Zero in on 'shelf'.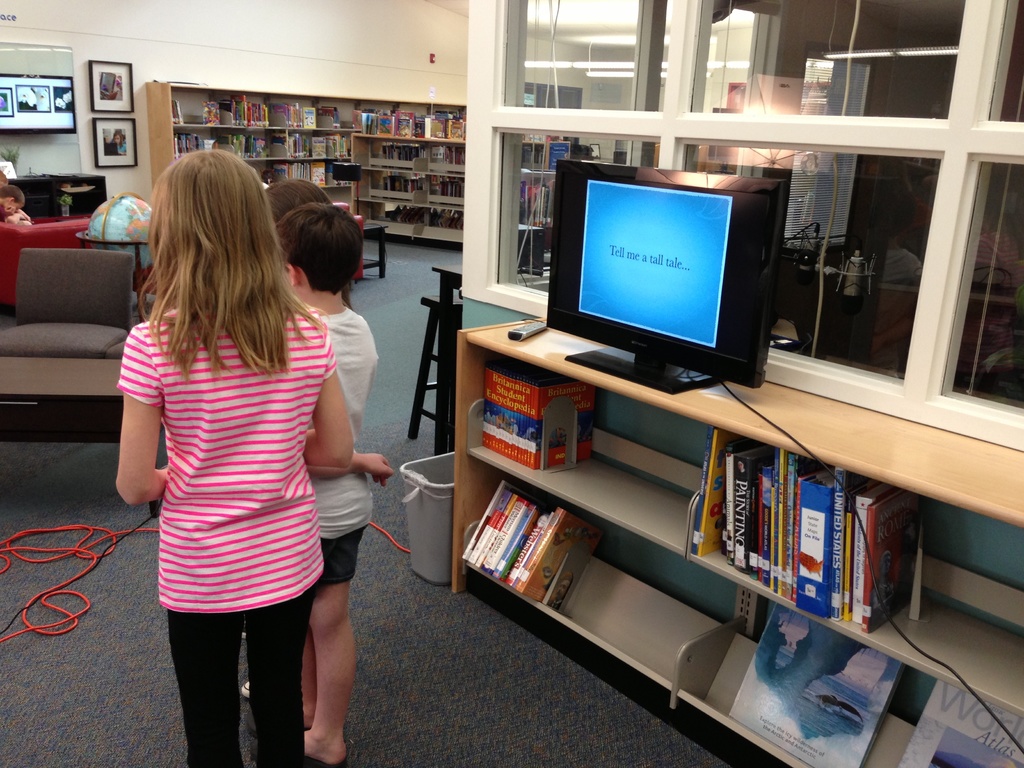
Zeroed in: box(138, 70, 574, 246).
